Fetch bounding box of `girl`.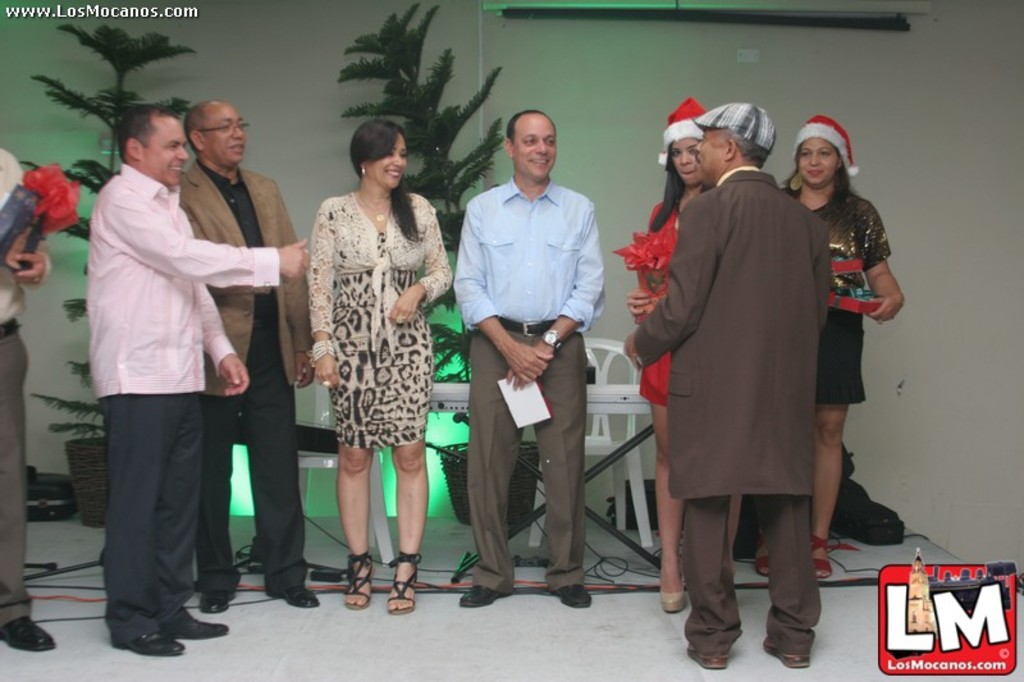
Bbox: <region>759, 106, 897, 581</region>.
